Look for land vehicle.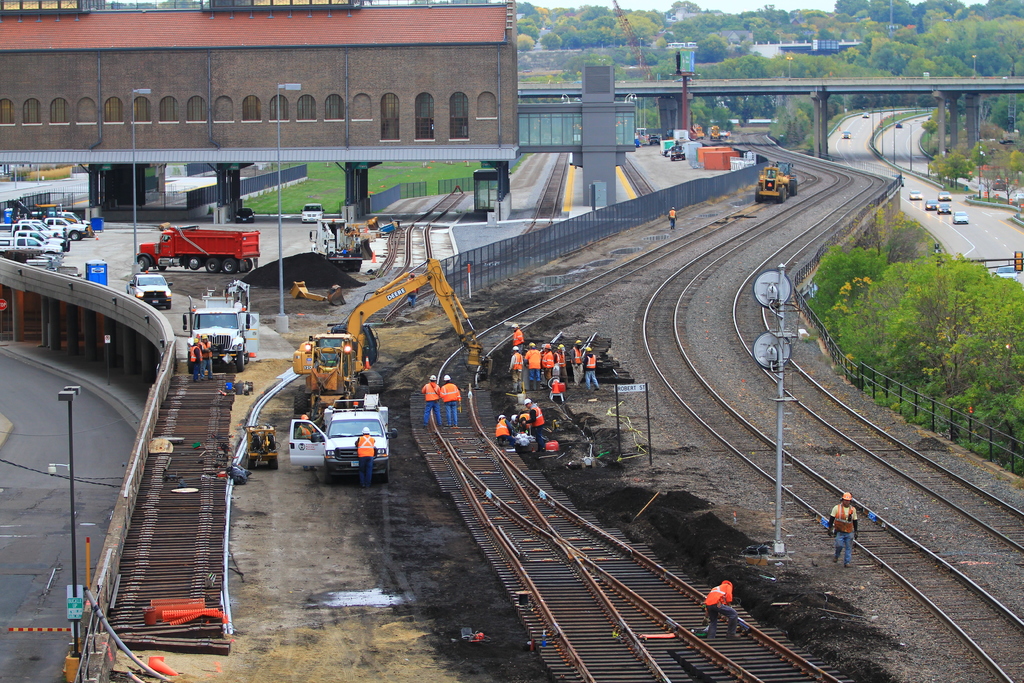
Found: 753, 163, 801, 202.
